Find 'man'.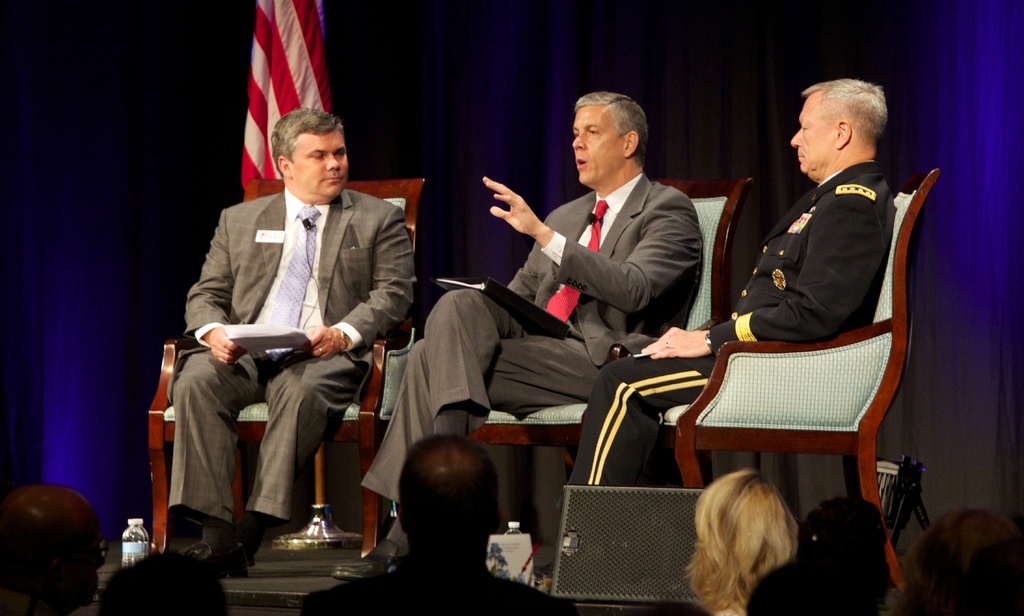
[x1=536, y1=78, x2=896, y2=585].
